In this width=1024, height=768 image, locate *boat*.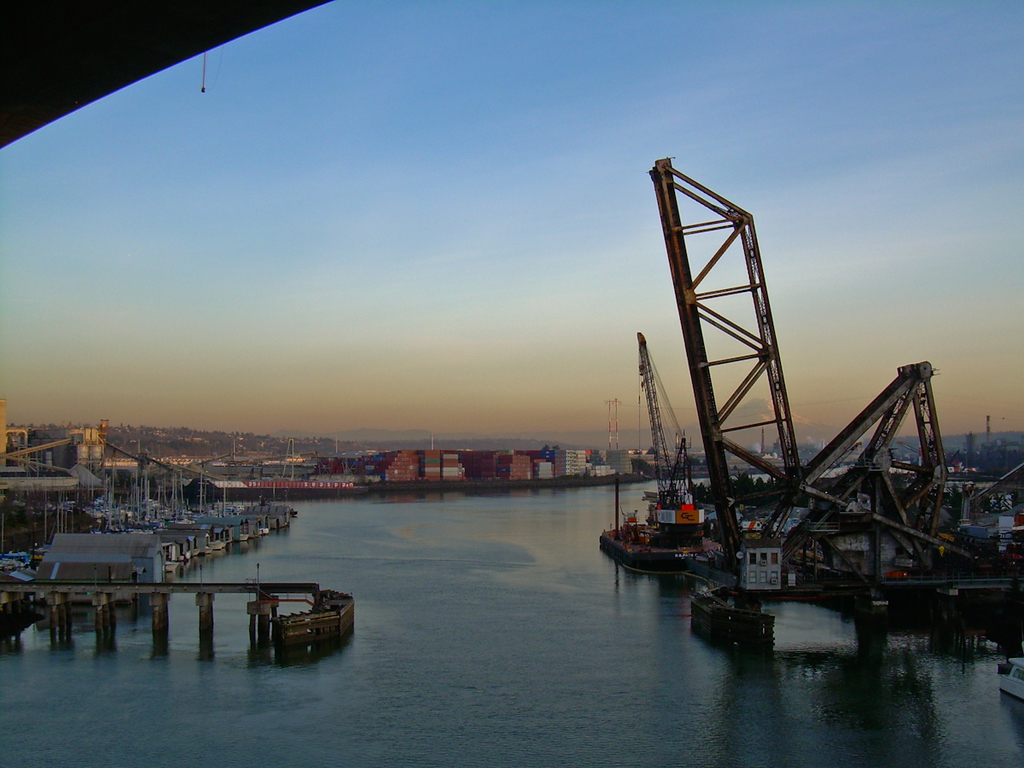
Bounding box: rect(238, 584, 355, 660).
